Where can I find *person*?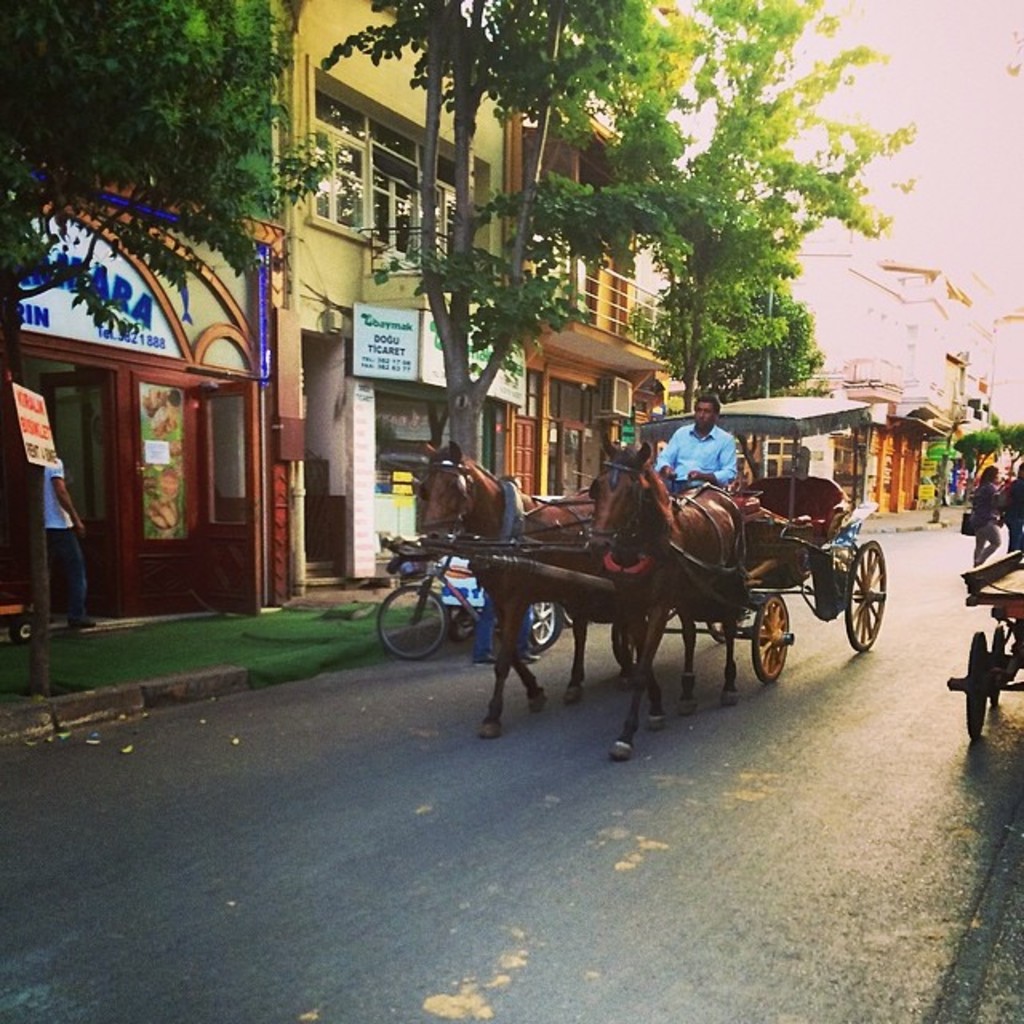
You can find it at select_region(654, 397, 738, 501).
